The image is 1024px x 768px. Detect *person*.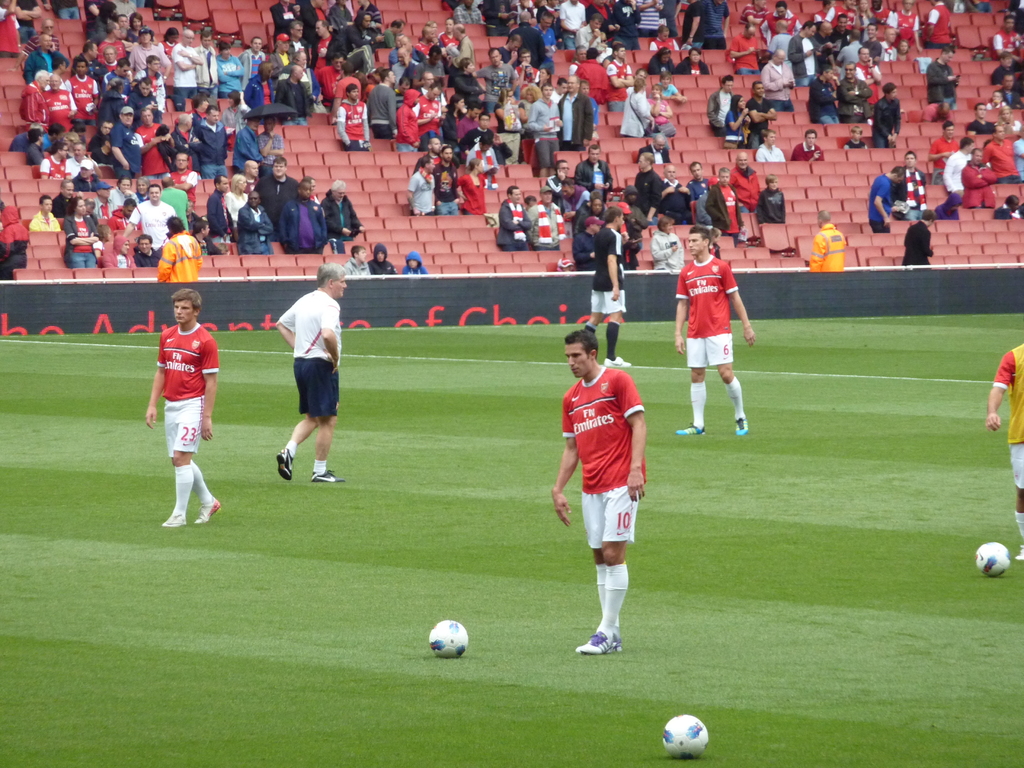
Detection: bbox=[108, 196, 144, 231].
